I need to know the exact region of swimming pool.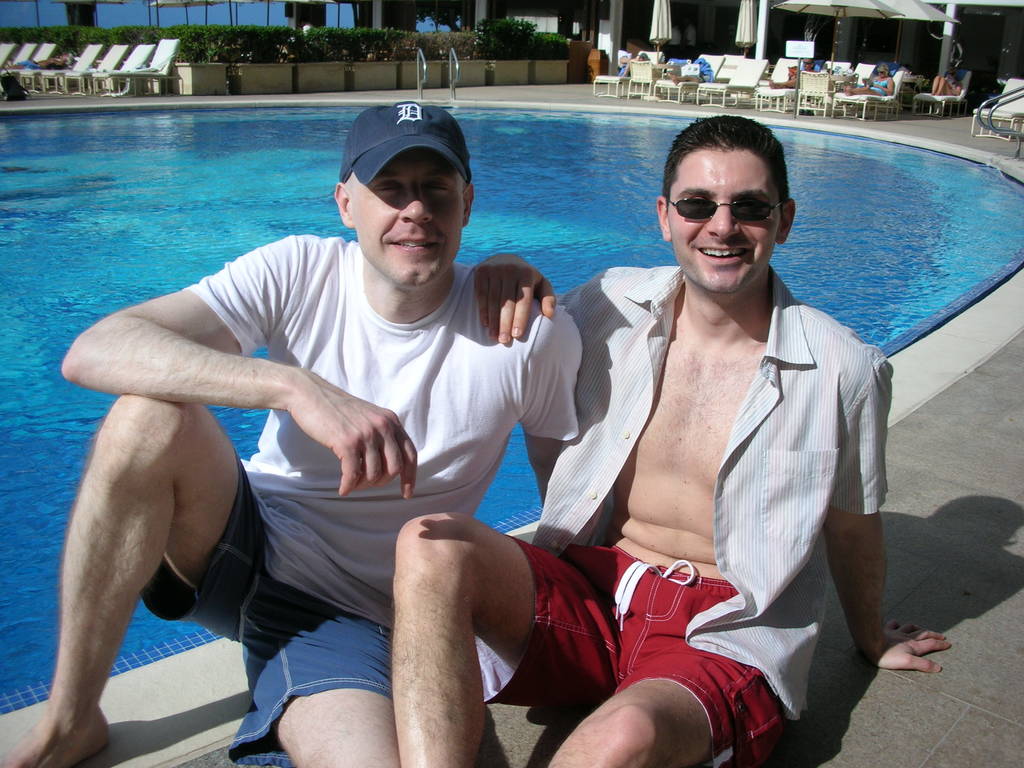
Region: box(22, 108, 1000, 758).
